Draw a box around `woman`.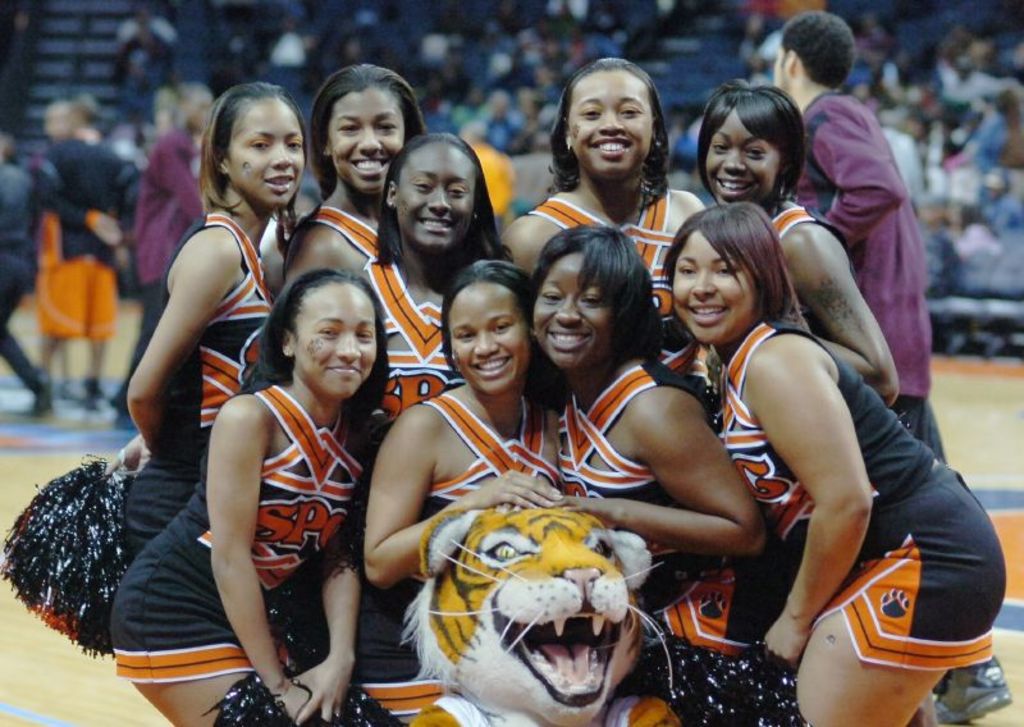
(x1=110, y1=269, x2=378, y2=726).
